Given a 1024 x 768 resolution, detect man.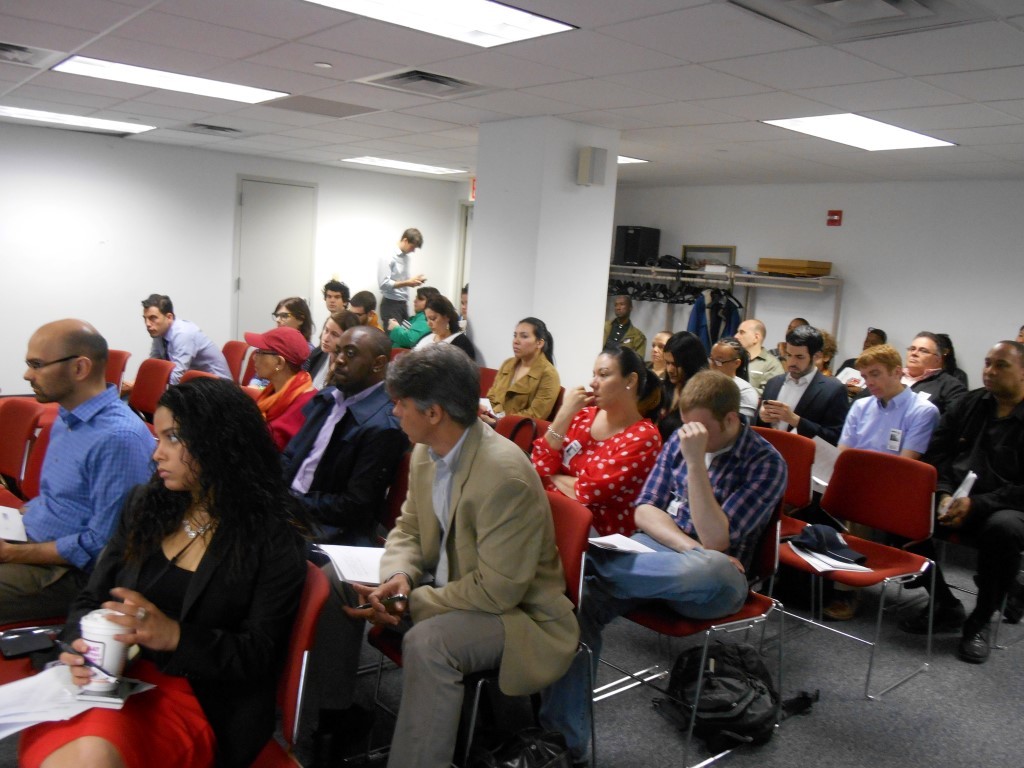
[588,373,782,629].
